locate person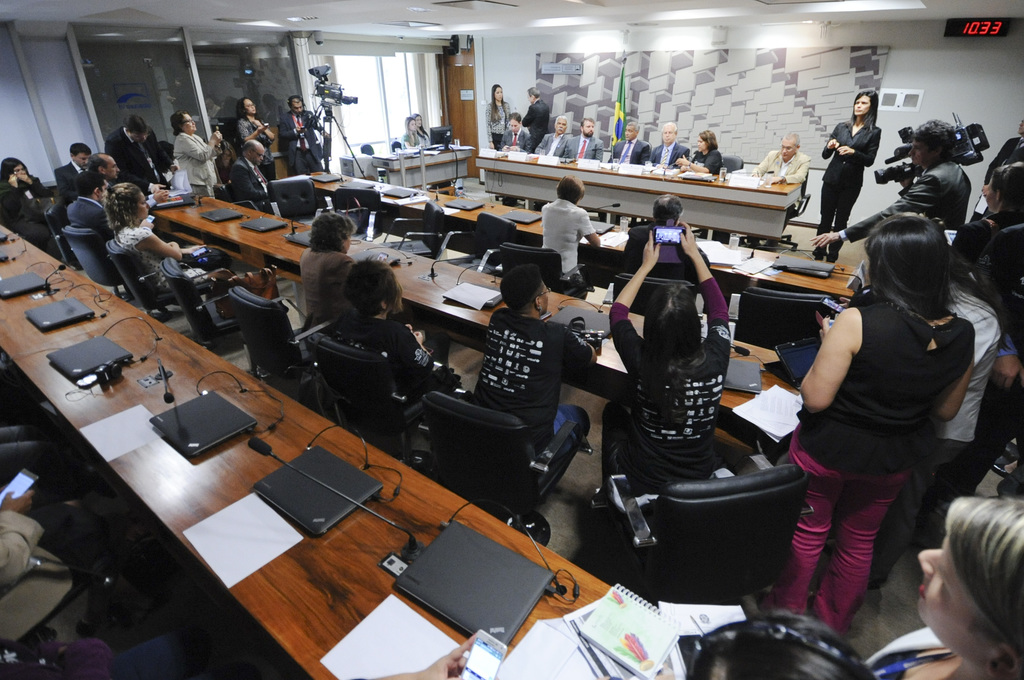
detection(865, 487, 1023, 679)
